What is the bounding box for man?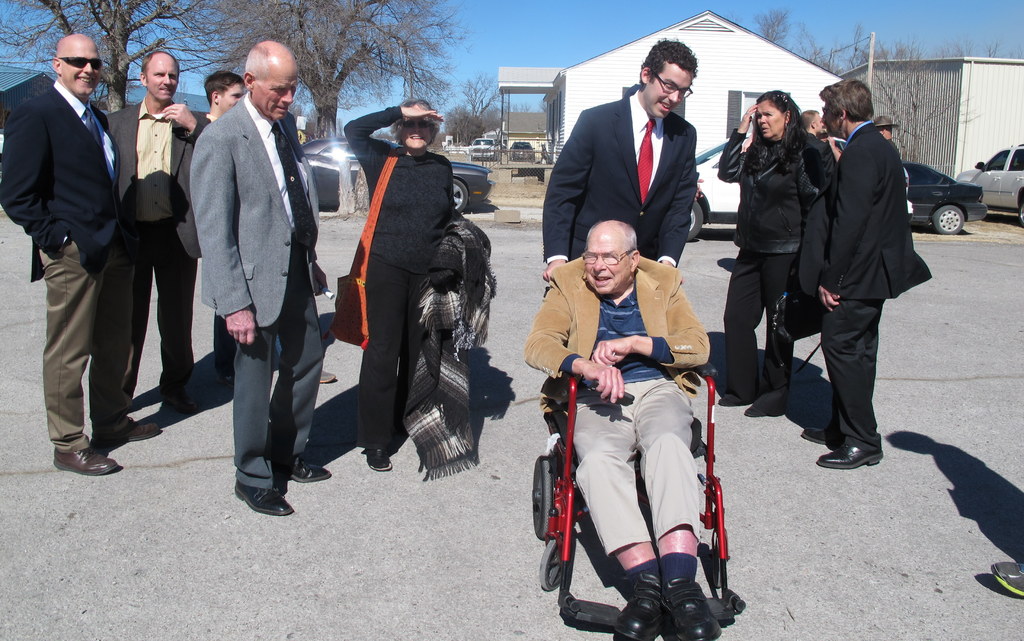
[192, 75, 250, 385].
